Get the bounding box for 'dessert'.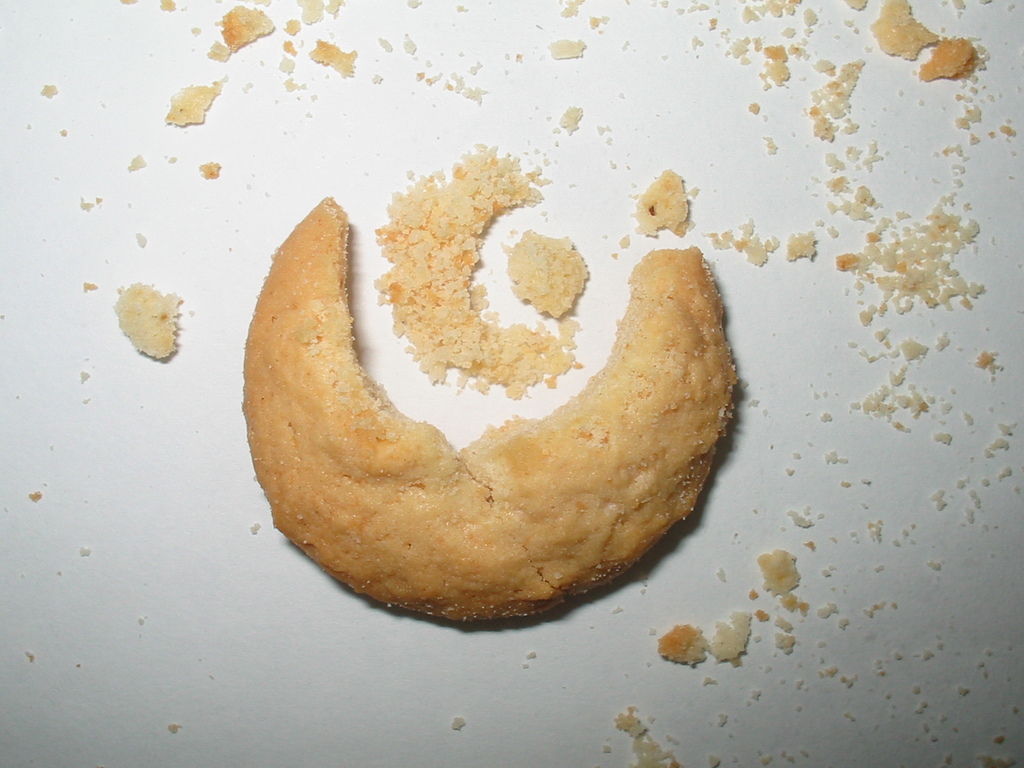
[x1=223, y1=142, x2=822, y2=639].
